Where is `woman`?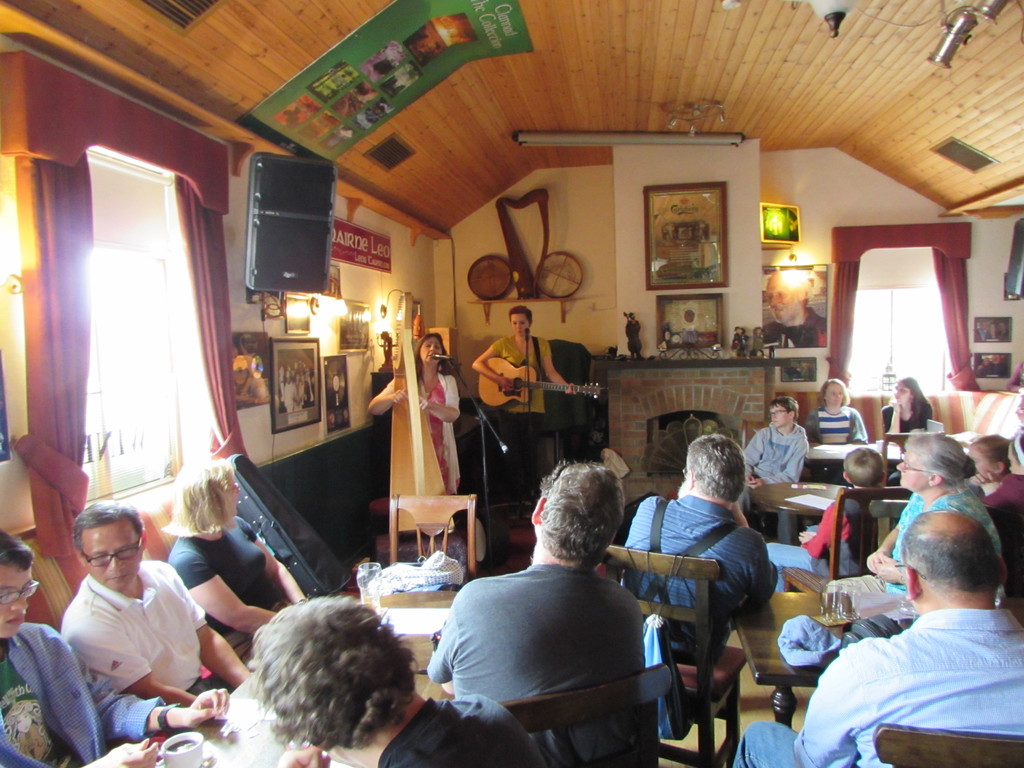
crop(864, 435, 1002, 606).
